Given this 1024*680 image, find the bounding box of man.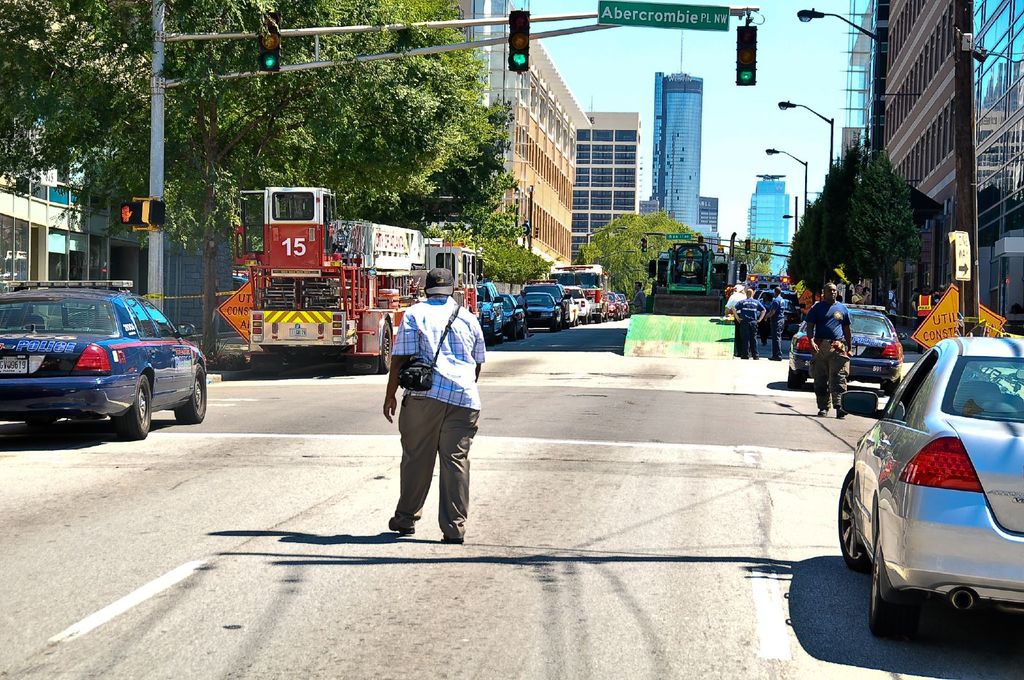
BBox(764, 284, 783, 359).
